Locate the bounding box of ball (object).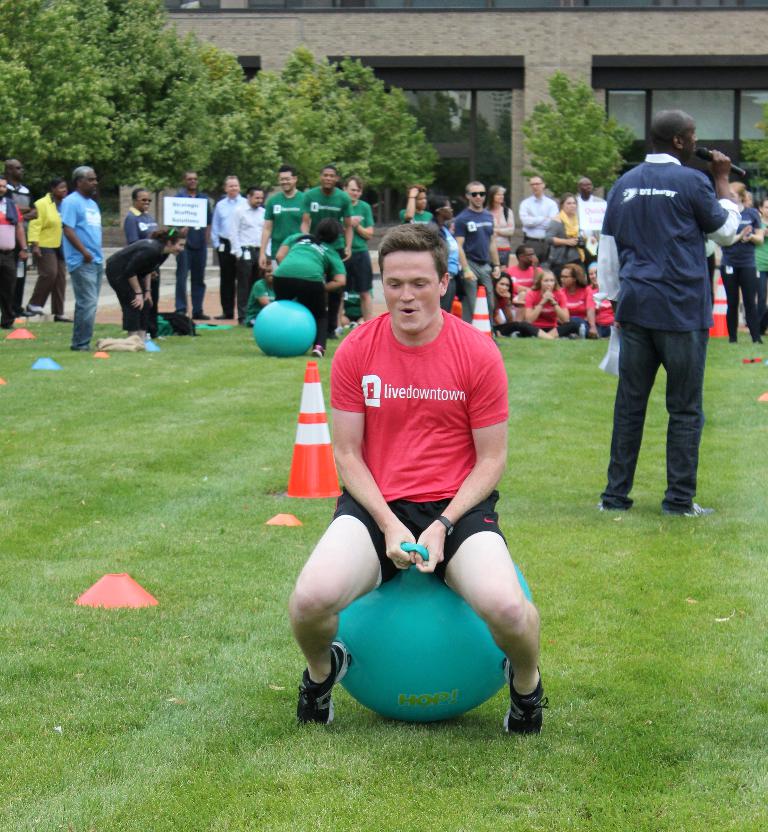
Bounding box: bbox(331, 563, 533, 723).
